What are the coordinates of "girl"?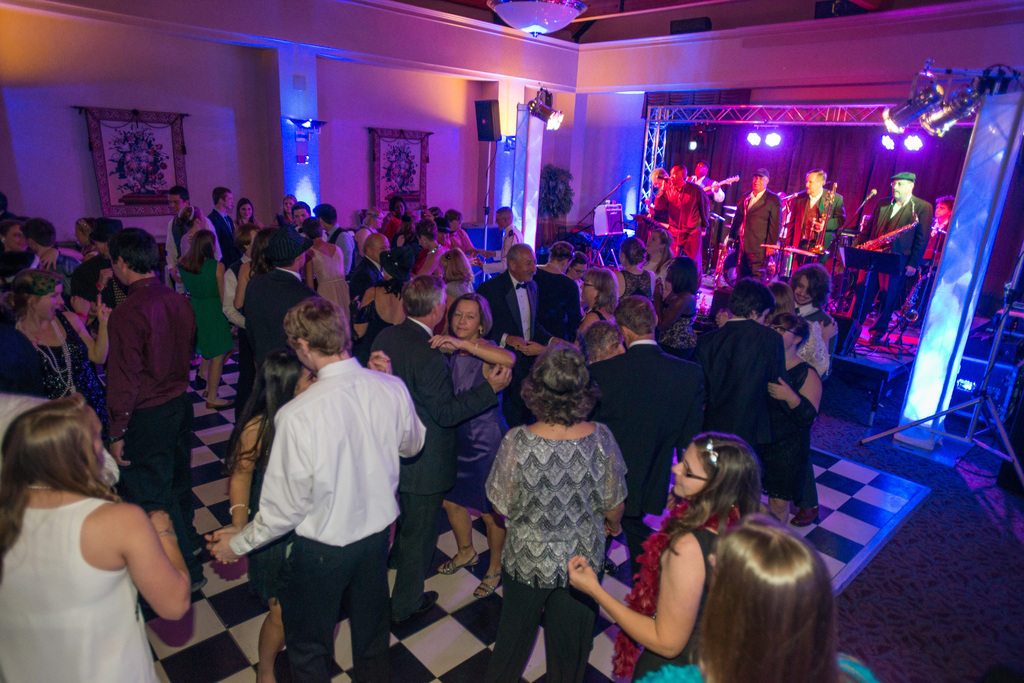
box=[754, 314, 820, 526].
